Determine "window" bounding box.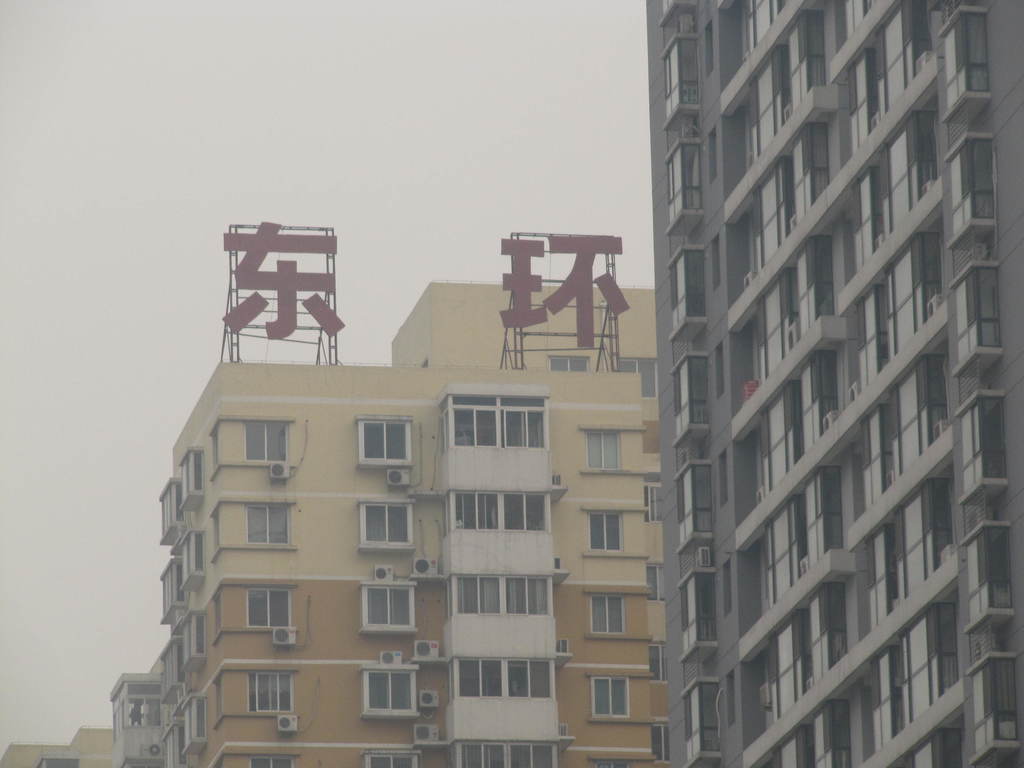
Determined: crop(442, 575, 551, 618).
